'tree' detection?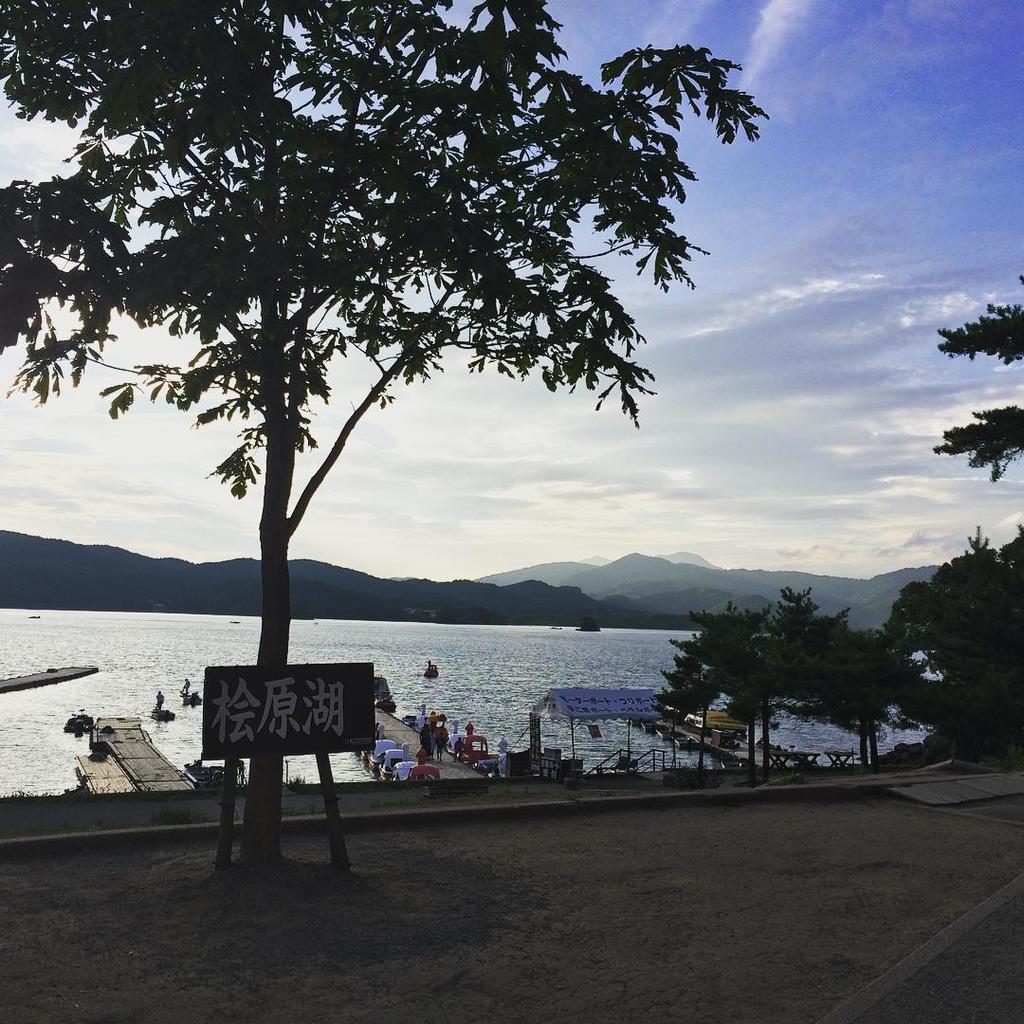
(x1=919, y1=284, x2=1023, y2=504)
